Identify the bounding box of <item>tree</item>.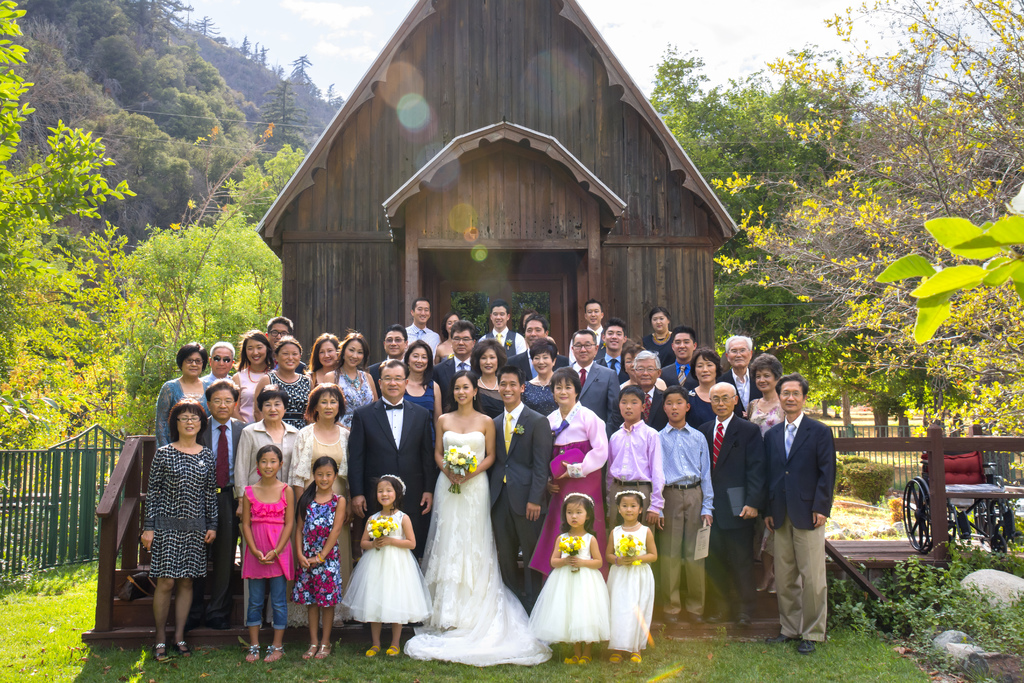
x1=650 y1=42 x2=845 y2=346.
